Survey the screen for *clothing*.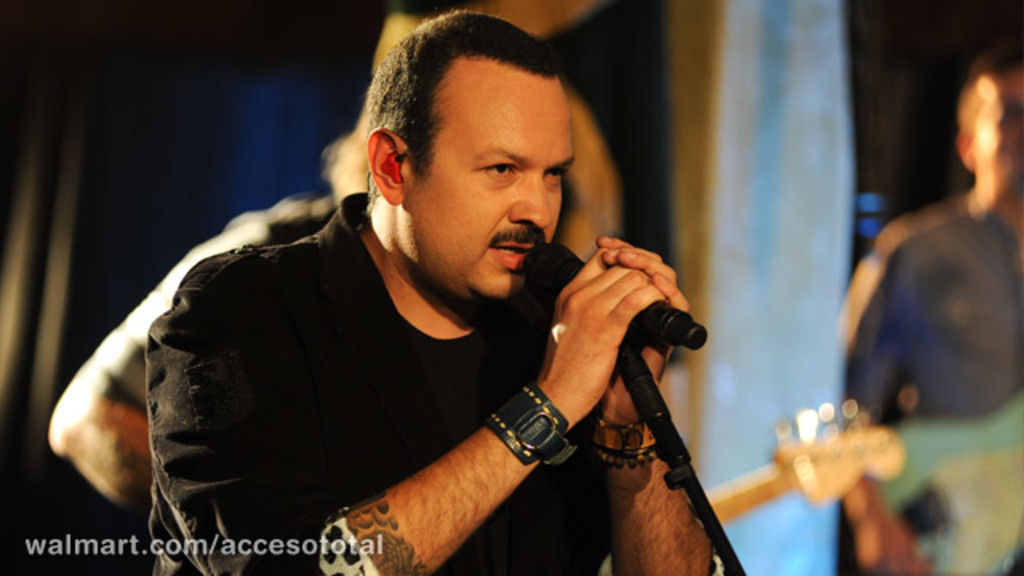
Survey found: 98,194,622,555.
